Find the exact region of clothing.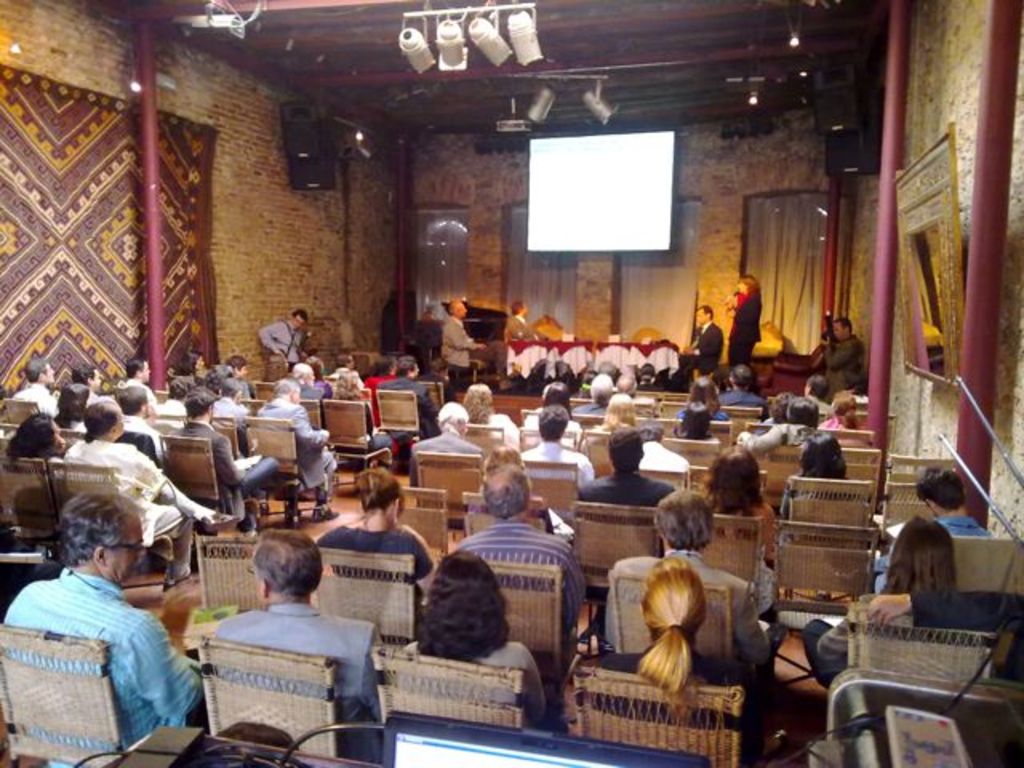
Exact region: left=318, top=531, right=440, bottom=603.
